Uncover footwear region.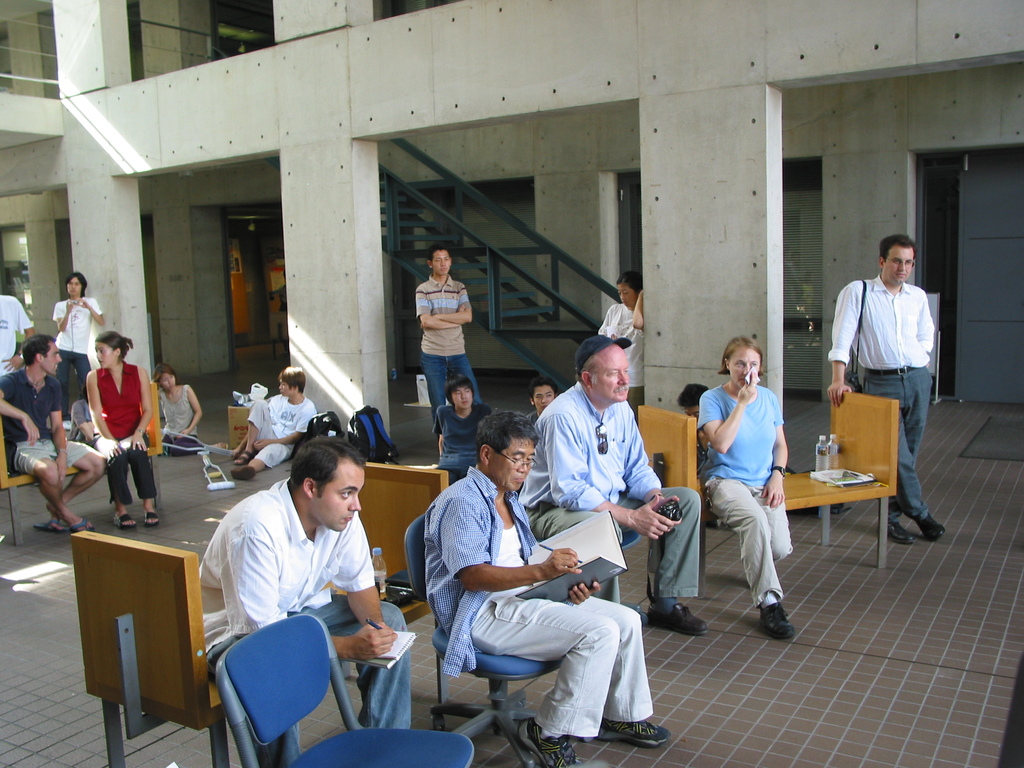
Uncovered: (883,522,916,547).
